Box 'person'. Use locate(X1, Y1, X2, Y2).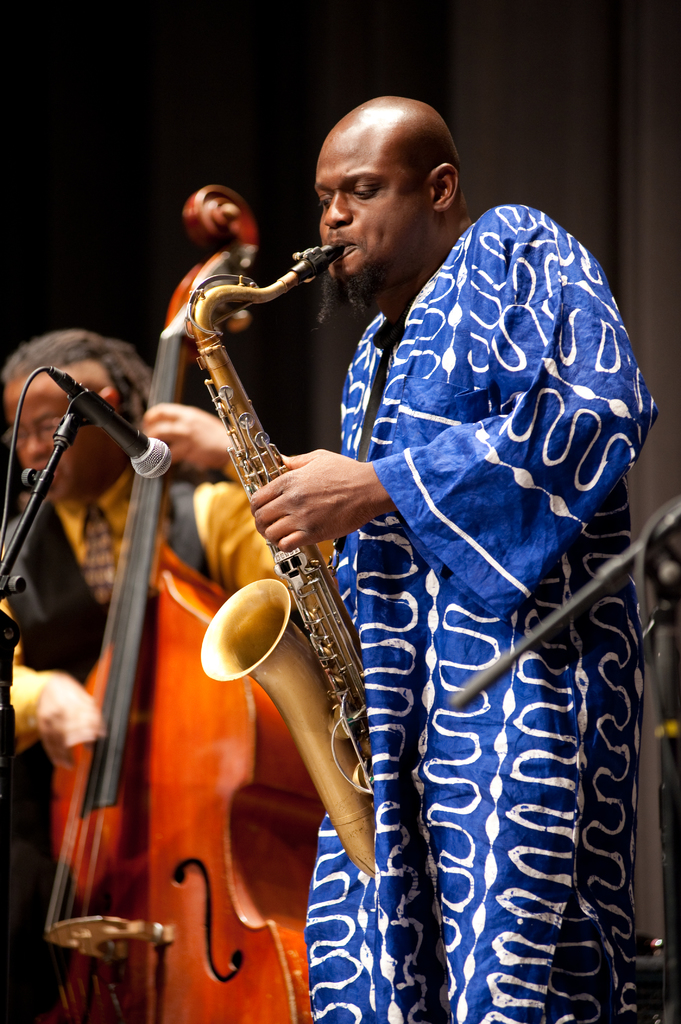
locate(0, 328, 336, 1022).
